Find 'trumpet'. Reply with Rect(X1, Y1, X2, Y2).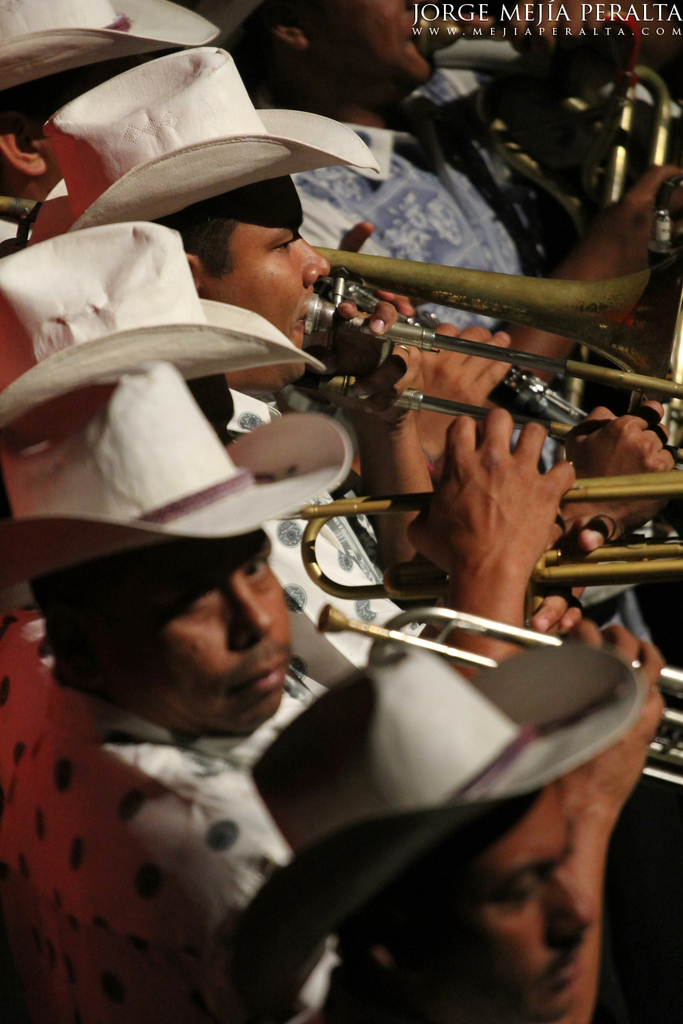
Rect(269, 464, 682, 606).
